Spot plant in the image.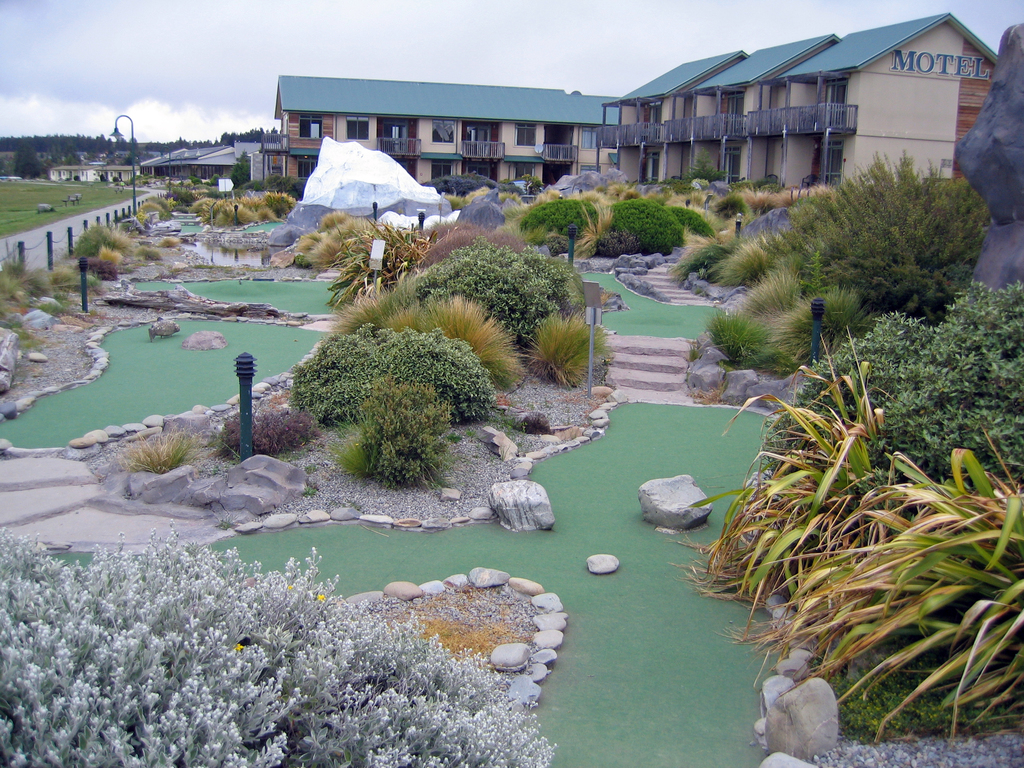
plant found at {"x1": 228, "y1": 154, "x2": 257, "y2": 182}.
